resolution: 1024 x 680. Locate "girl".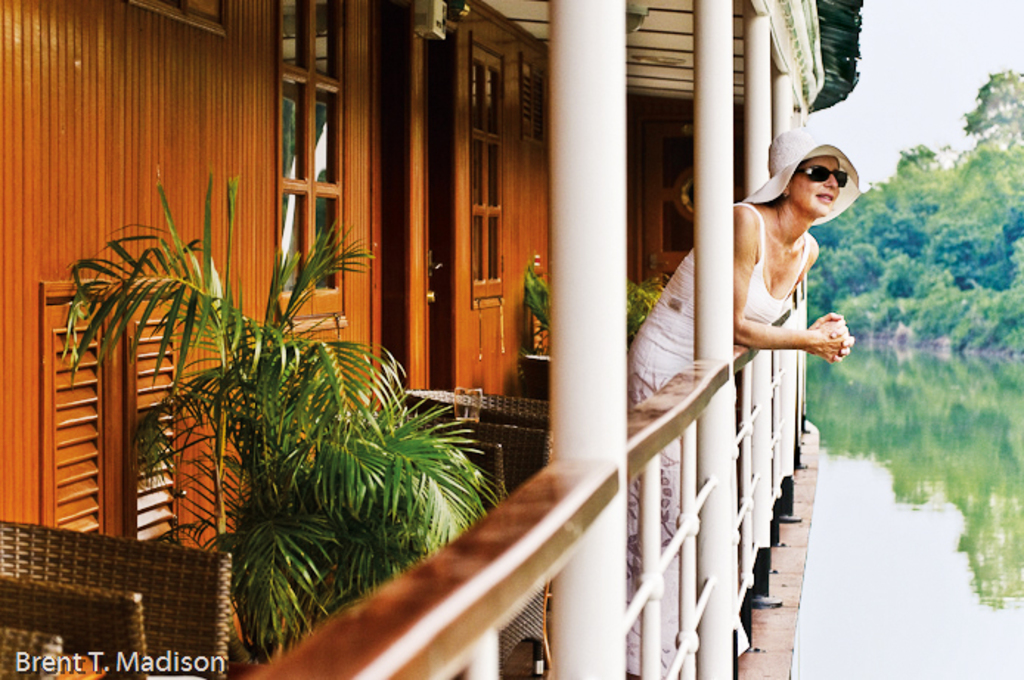
623, 130, 854, 677.
